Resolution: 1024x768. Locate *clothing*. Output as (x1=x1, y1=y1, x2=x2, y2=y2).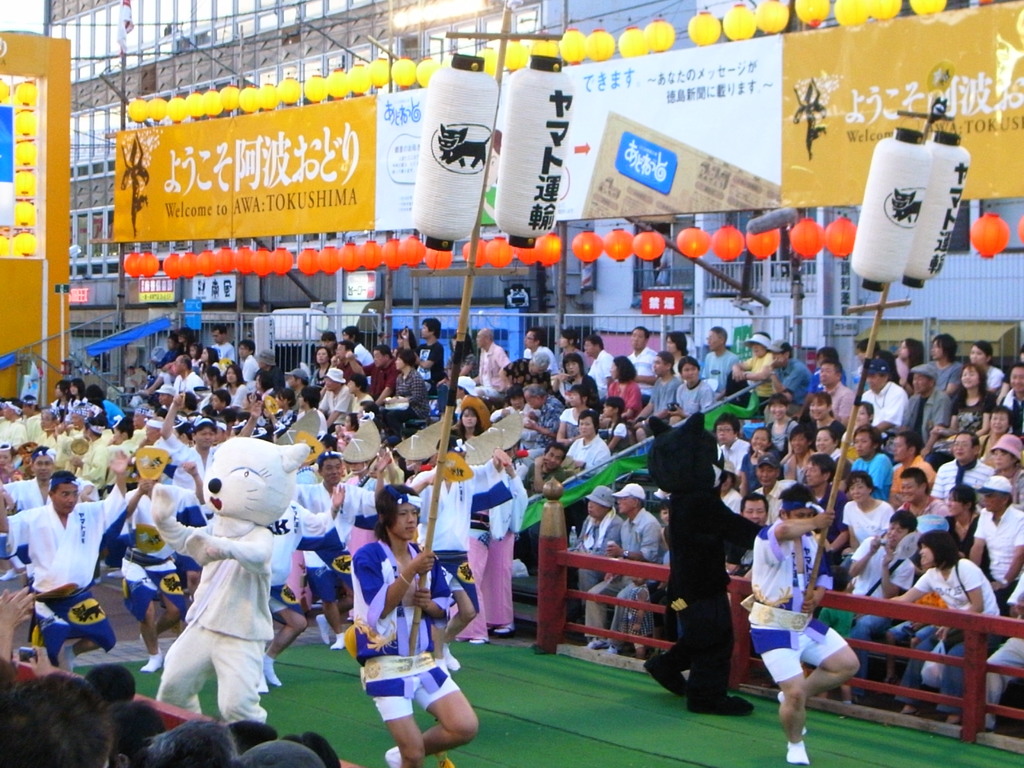
(x1=811, y1=380, x2=857, y2=431).
